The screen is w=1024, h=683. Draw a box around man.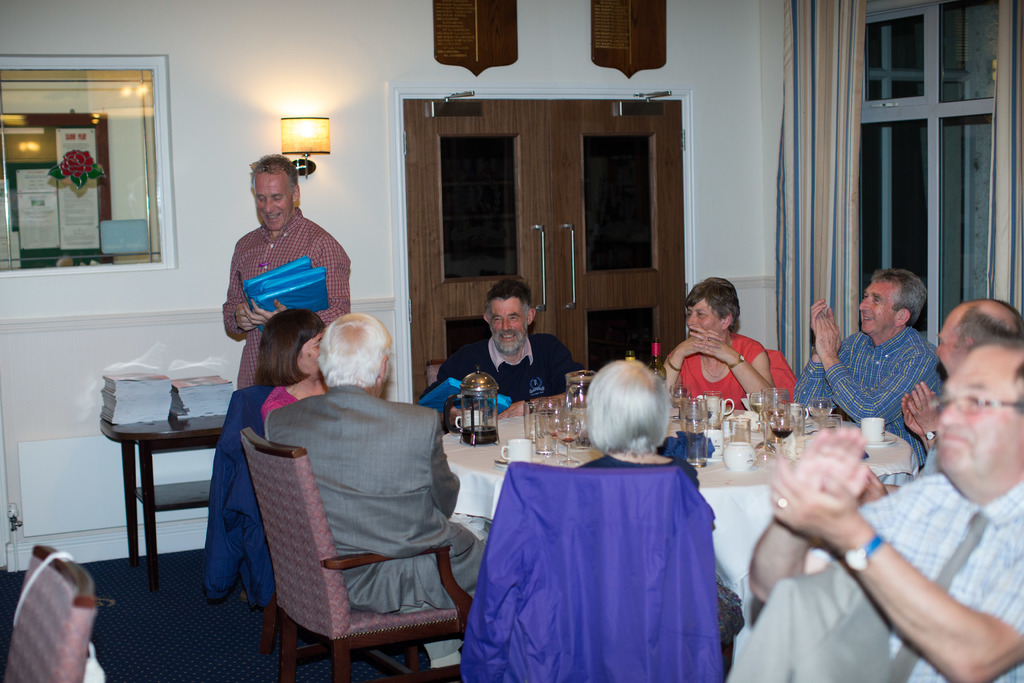
[left=736, top=319, right=1023, bottom=682].
